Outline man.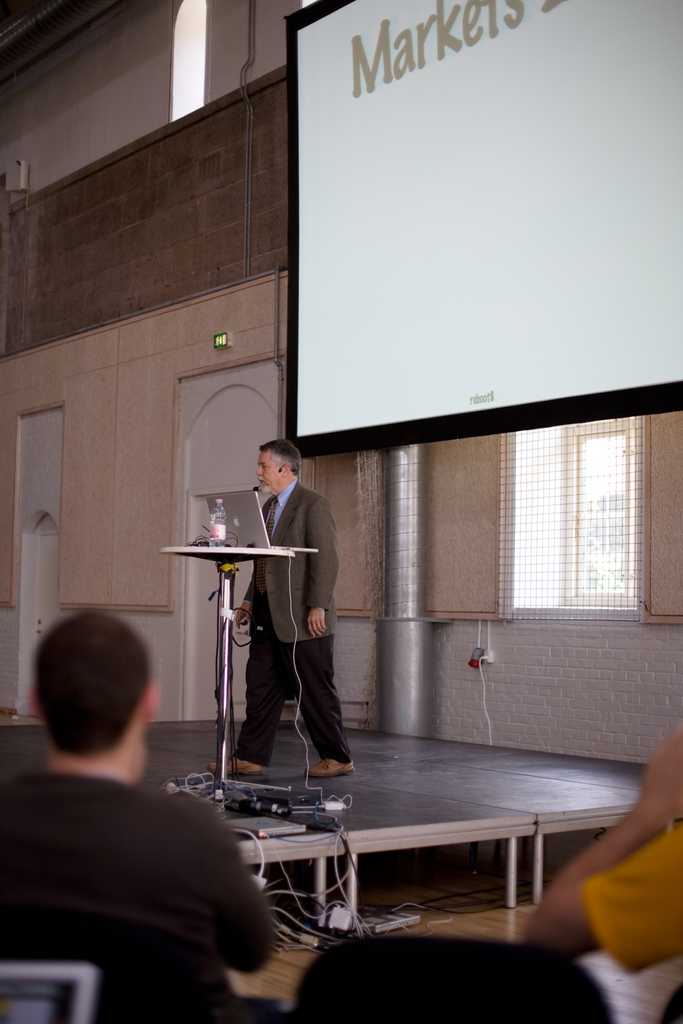
Outline: BBox(210, 442, 354, 785).
